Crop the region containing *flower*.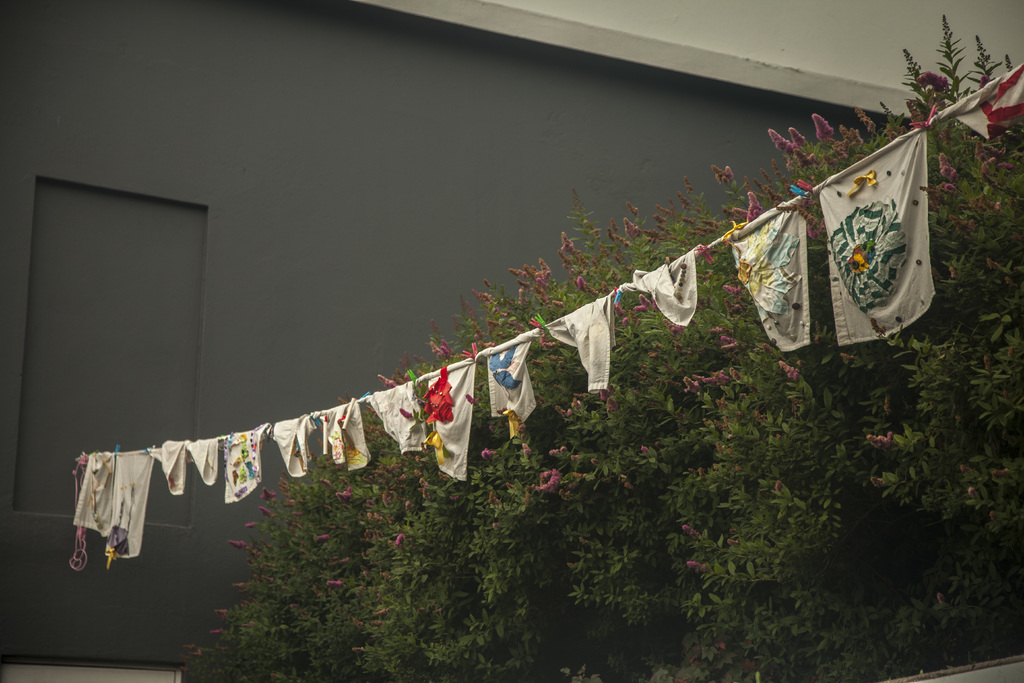
Crop region: 938/591/948/602.
